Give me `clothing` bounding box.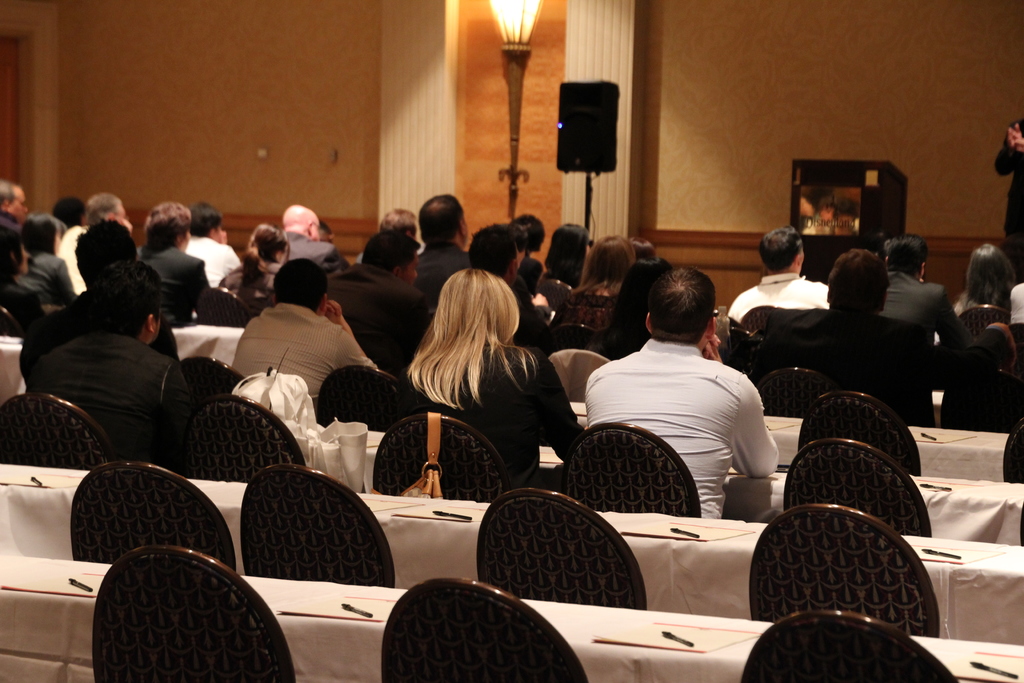
[225,304,378,410].
